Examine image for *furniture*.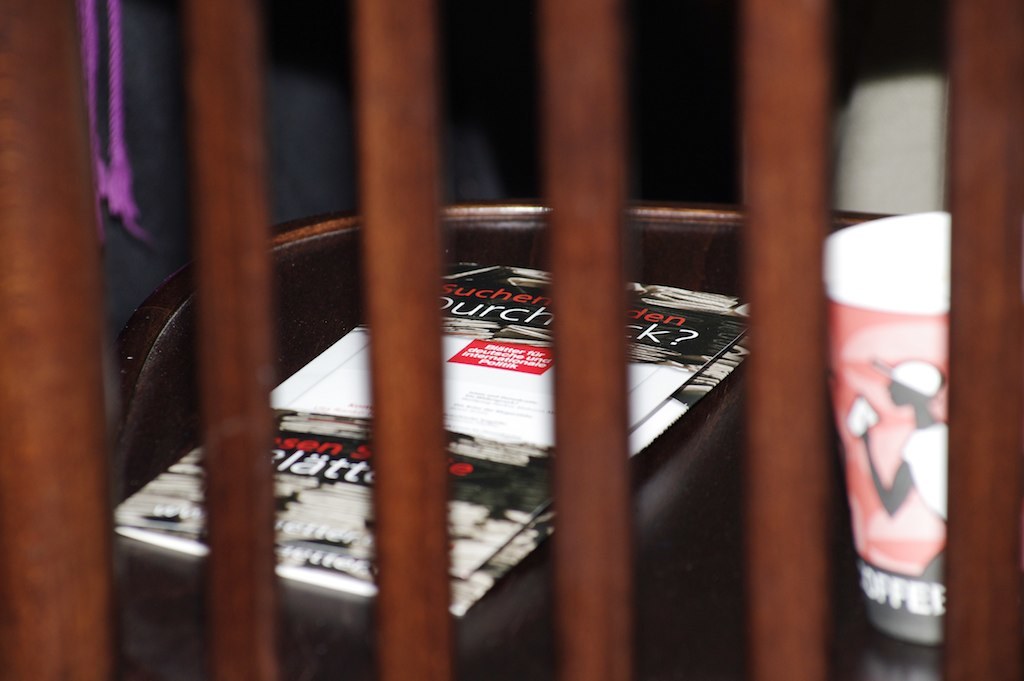
Examination result: pyautogui.locateOnScreen(112, 198, 944, 680).
